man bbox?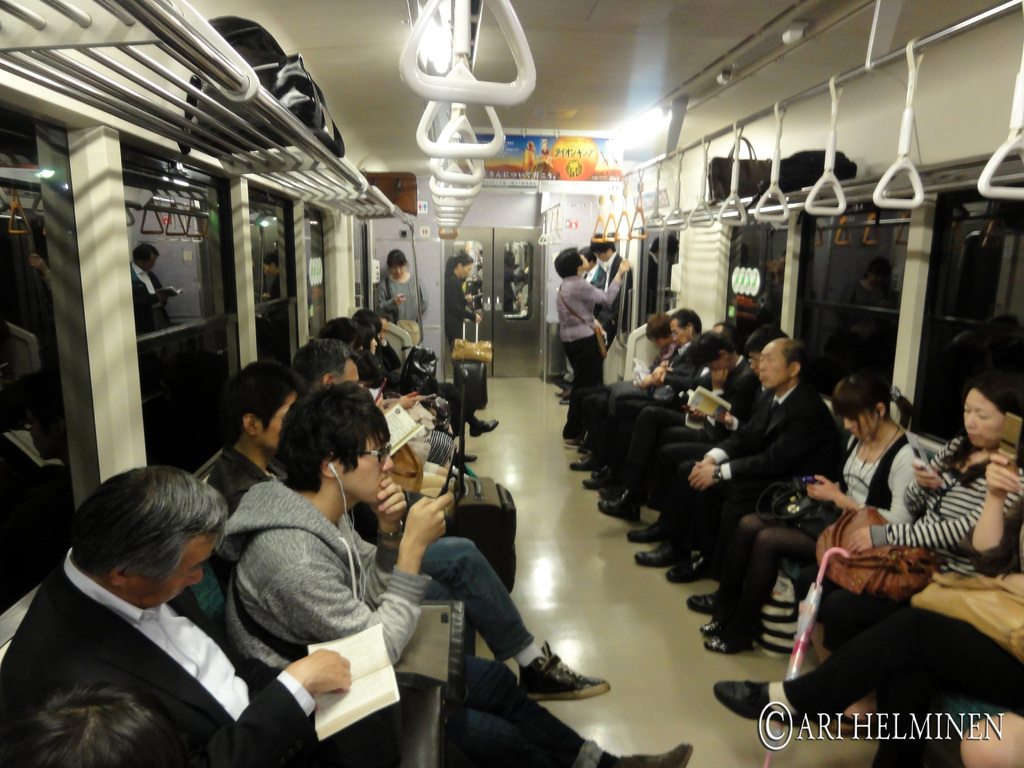
[568,309,694,480]
